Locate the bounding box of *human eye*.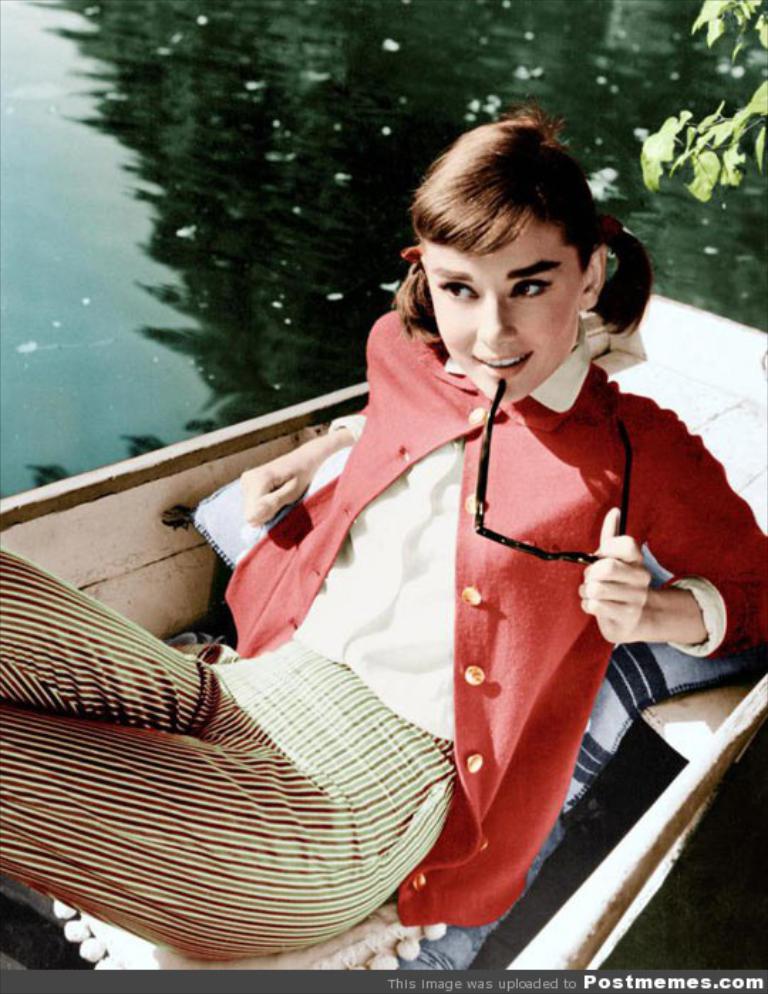
Bounding box: region(434, 277, 478, 300).
